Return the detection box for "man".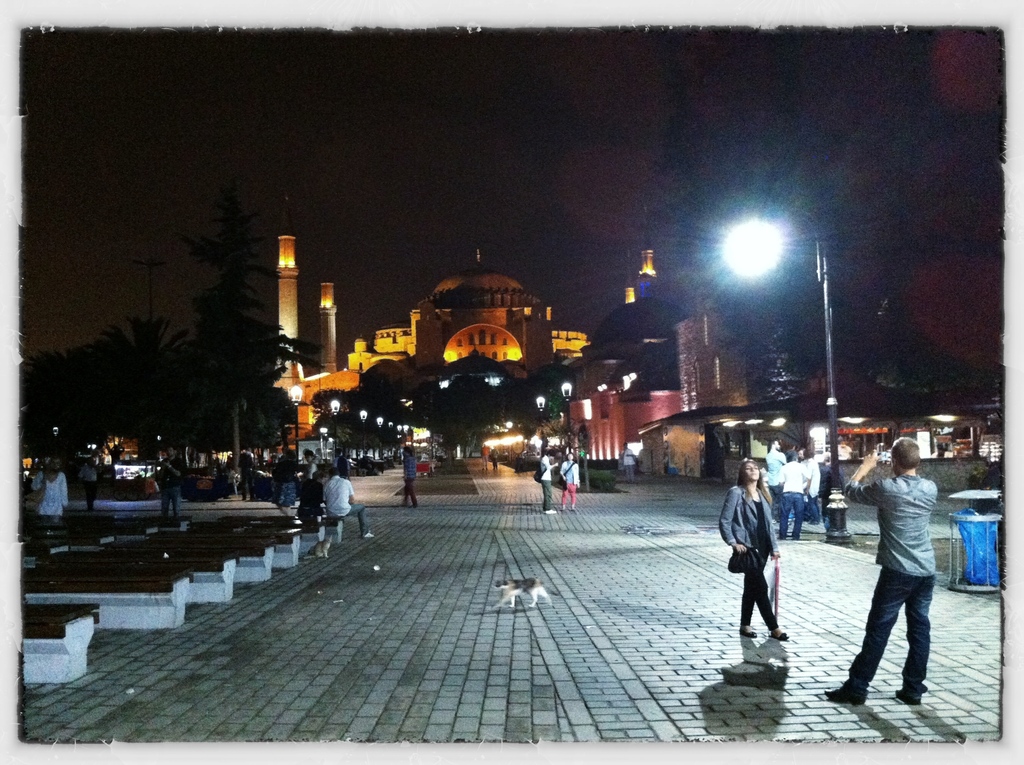
[x1=760, y1=437, x2=785, y2=517].
